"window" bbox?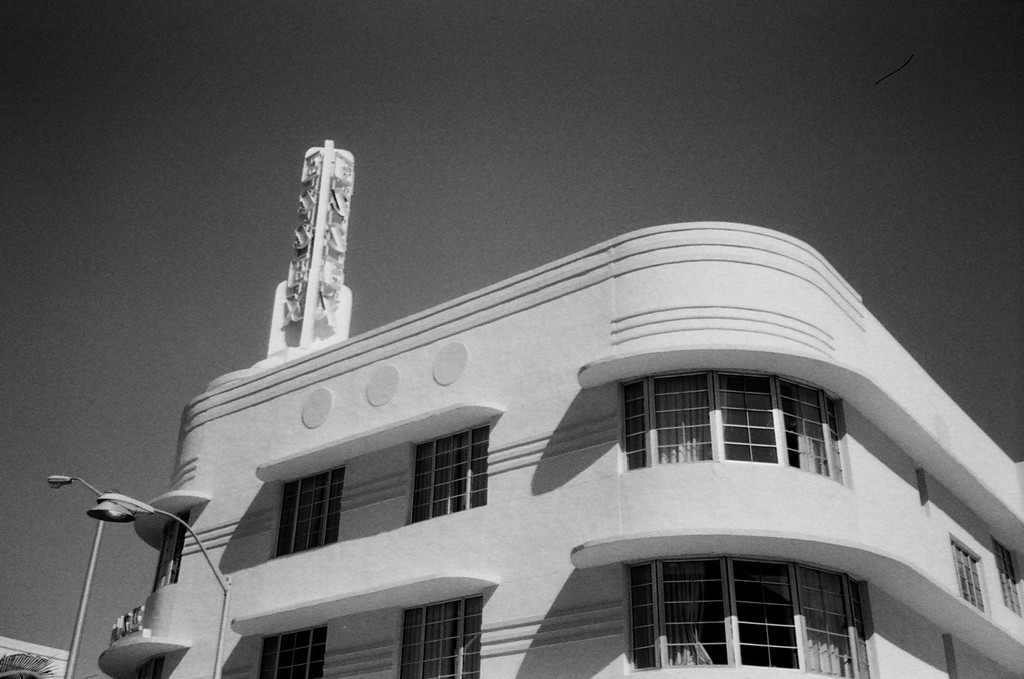
Rect(408, 423, 489, 523)
